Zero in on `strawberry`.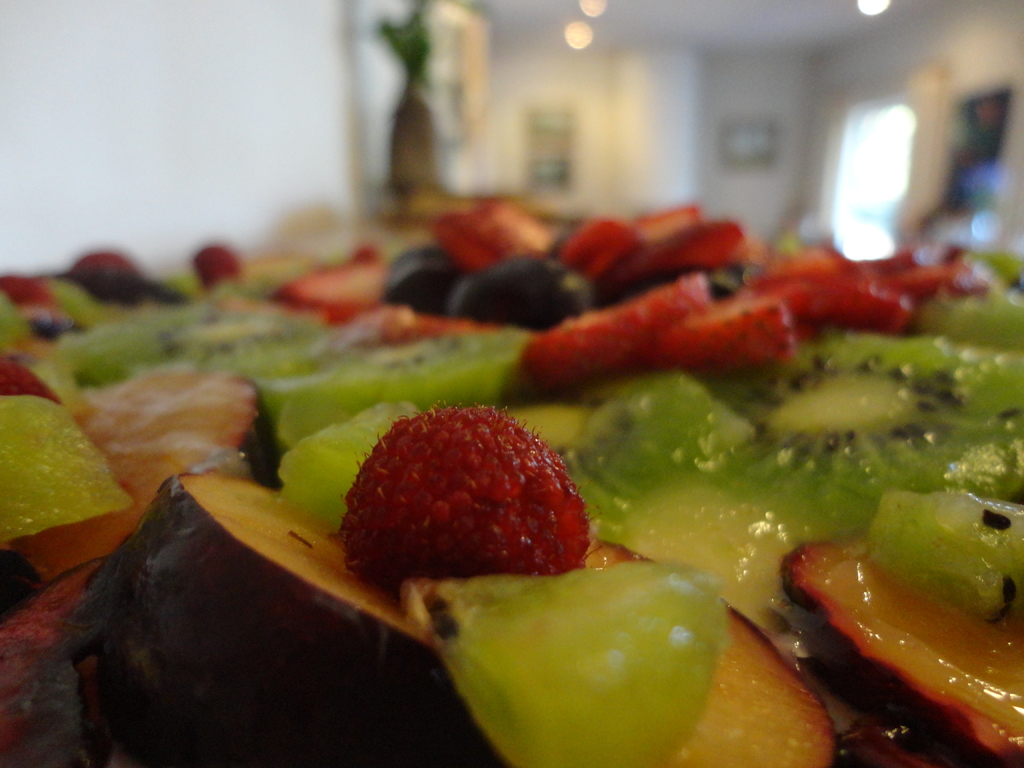
Zeroed in: x1=523, y1=257, x2=719, y2=392.
